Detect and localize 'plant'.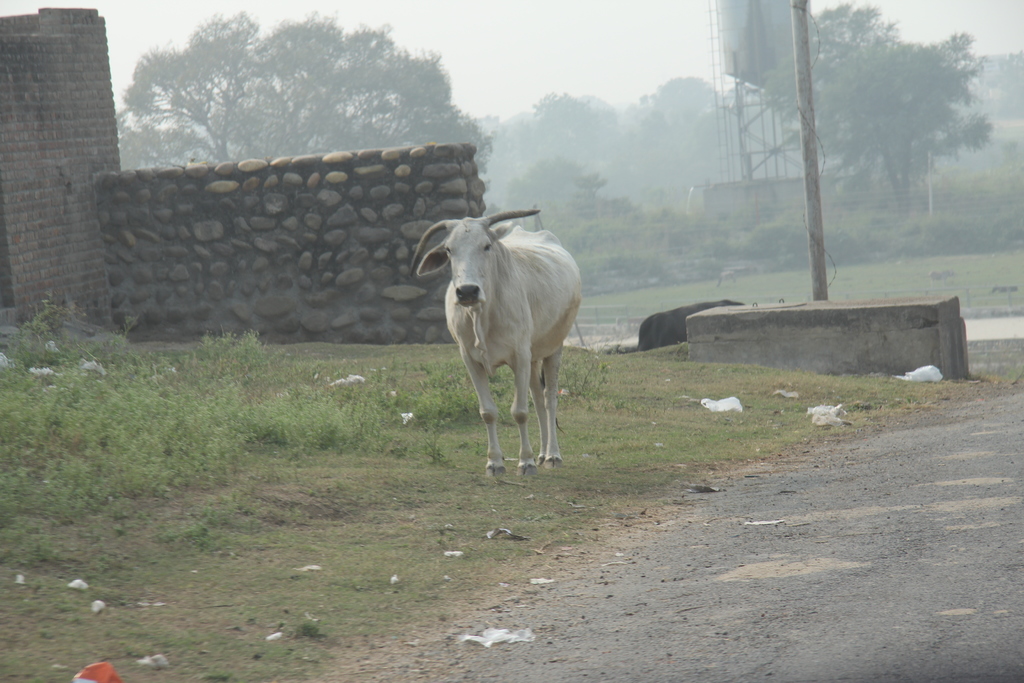
Localized at x1=255 y1=457 x2=281 y2=482.
